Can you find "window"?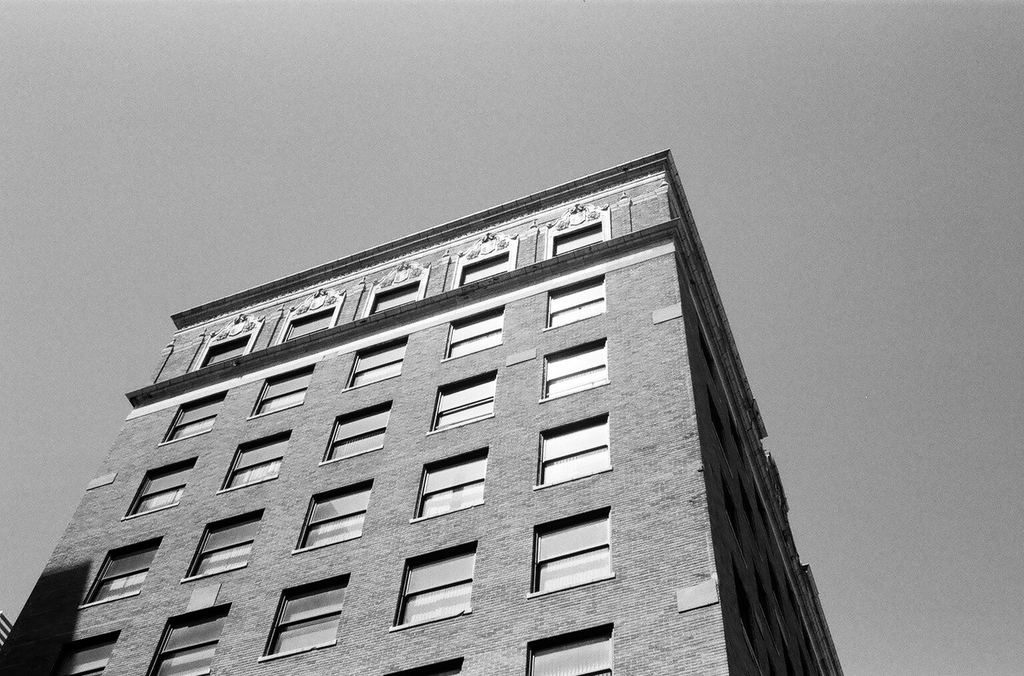
Yes, bounding box: bbox=[78, 541, 162, 604].
